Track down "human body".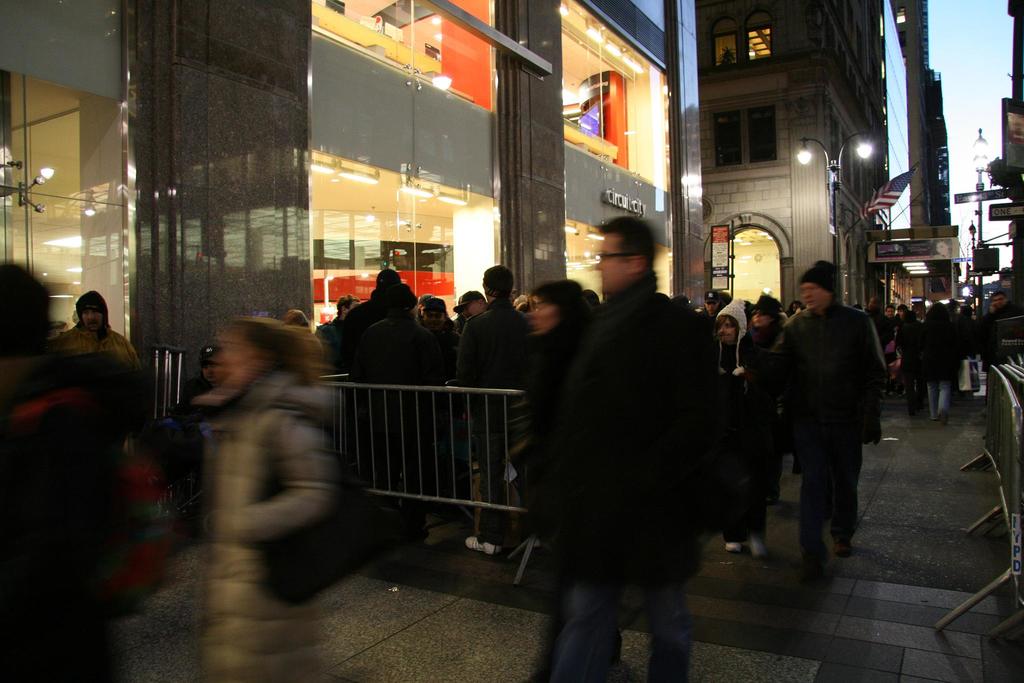
Tracked to box=[700, 302, 721, 328].
